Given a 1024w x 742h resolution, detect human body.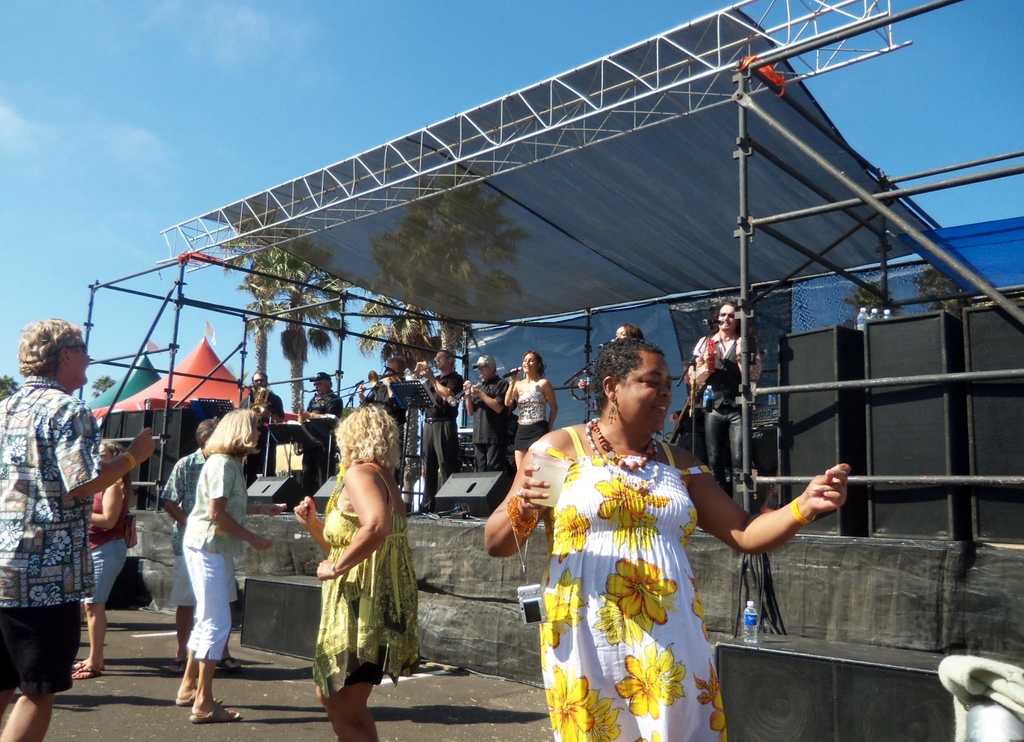
pyautogui.locateOnScreen(502, 365, 559, 472).
